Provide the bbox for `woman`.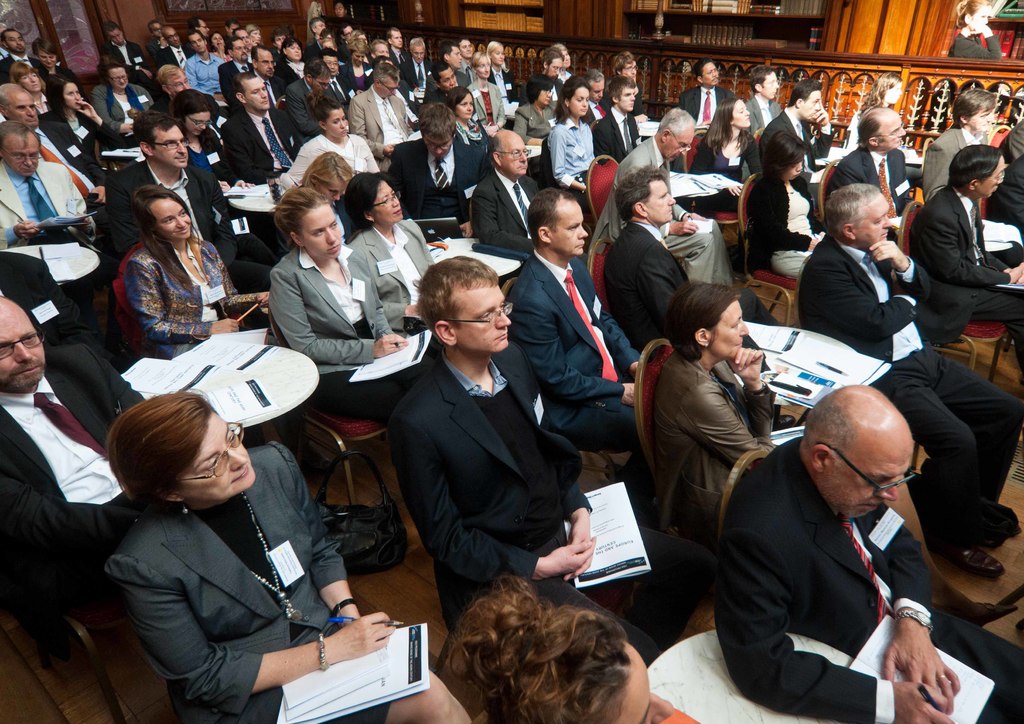
486/38/531/94.
